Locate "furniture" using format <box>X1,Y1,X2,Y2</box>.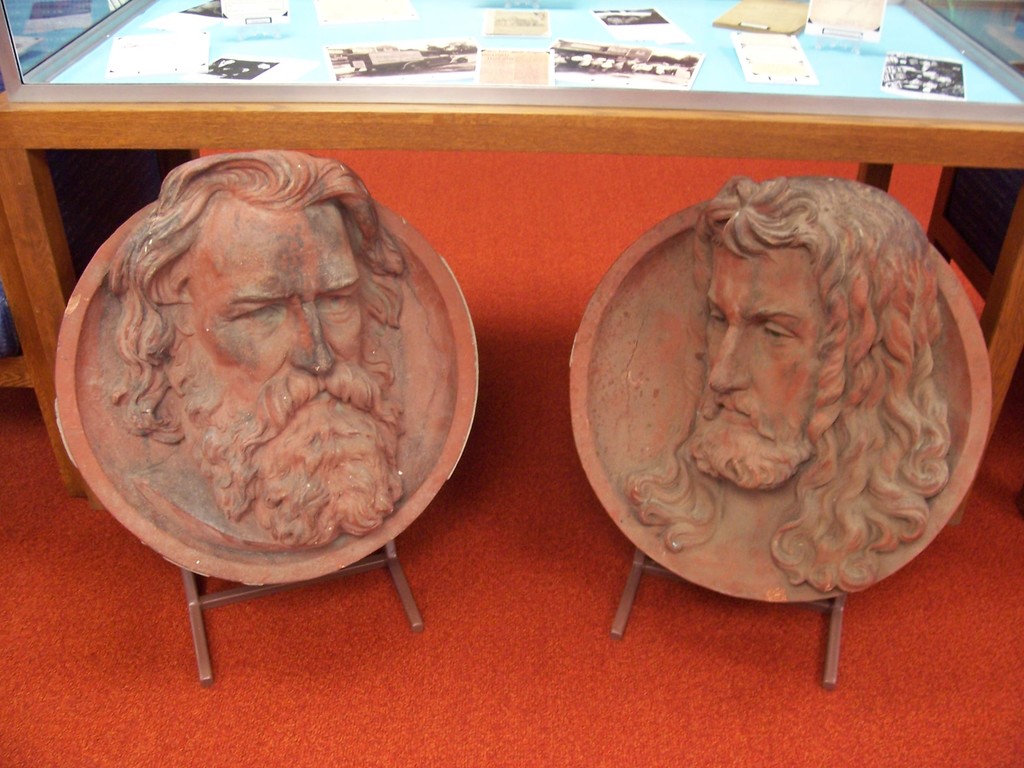
<box>0,0,1023,495</box>.
